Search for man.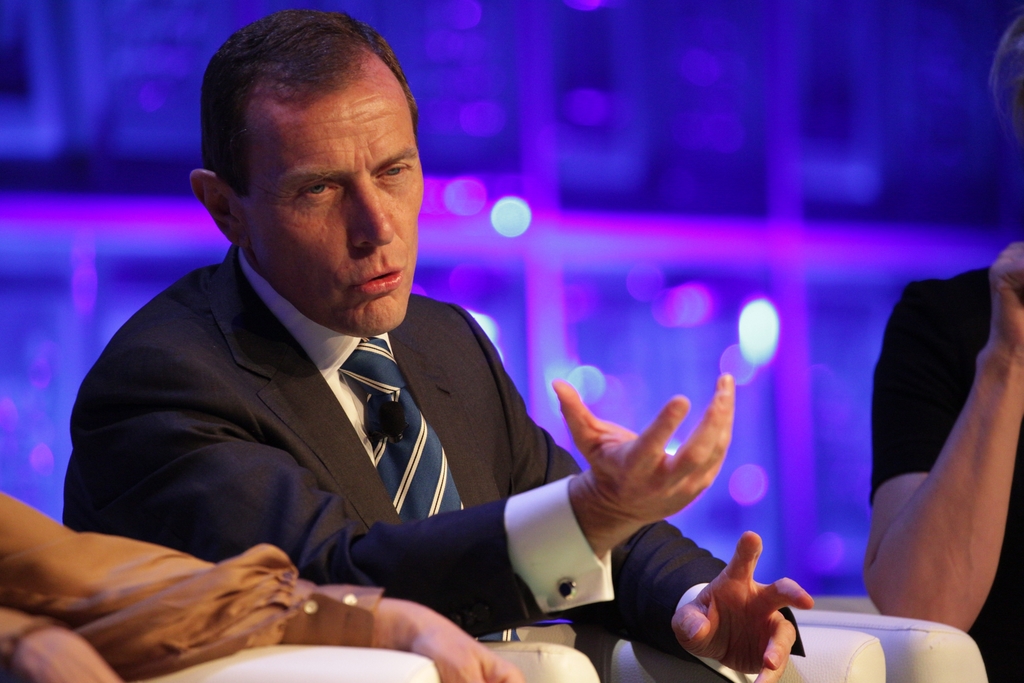
Found at BBox(57, 0, 815, 682).
